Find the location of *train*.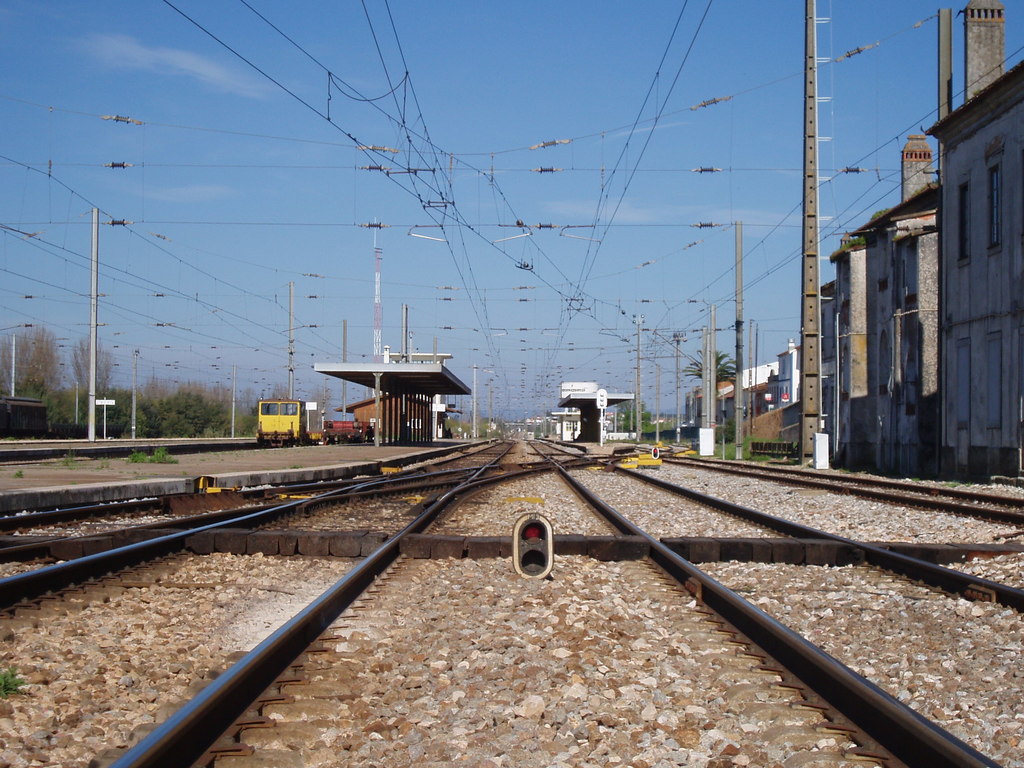
Location: crop(319, 420, 363, 442).
